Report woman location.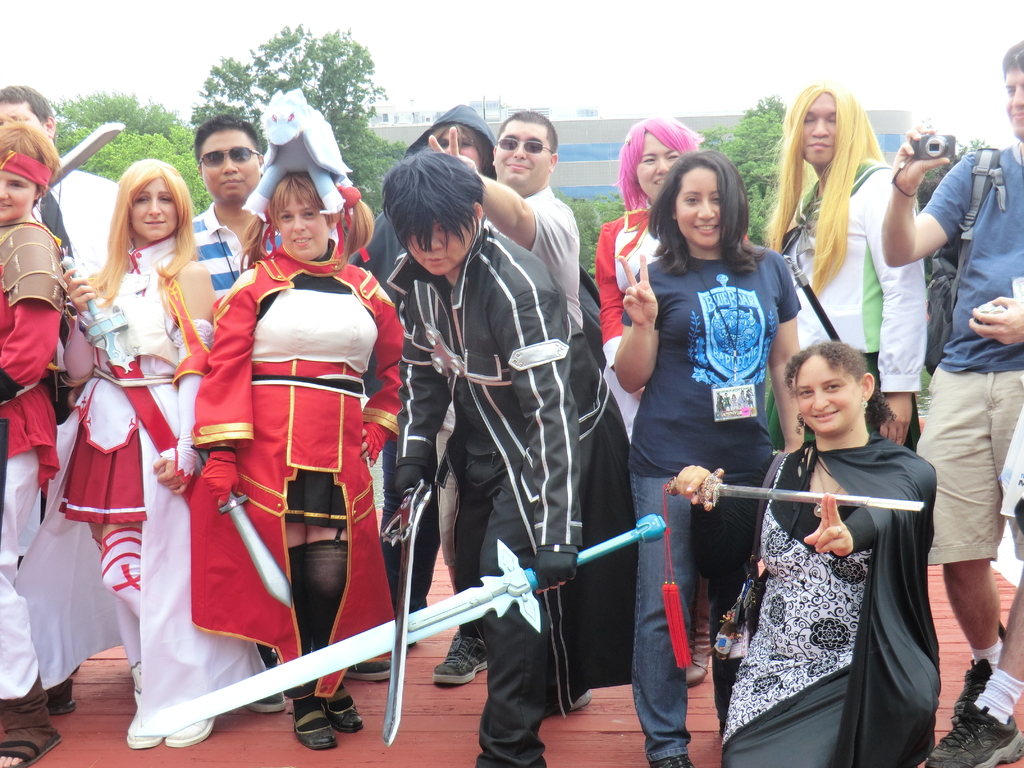
Report: bbox=[595, 115, 707, 452].
